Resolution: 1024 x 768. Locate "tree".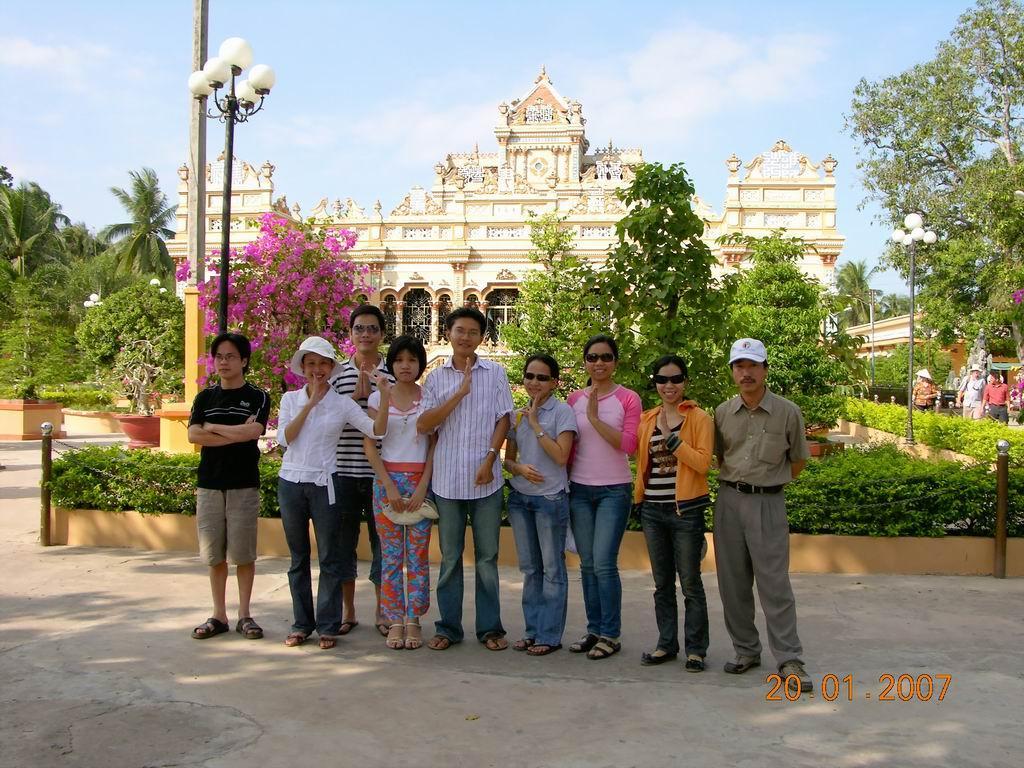
<box>712,225,858,423</box>.
